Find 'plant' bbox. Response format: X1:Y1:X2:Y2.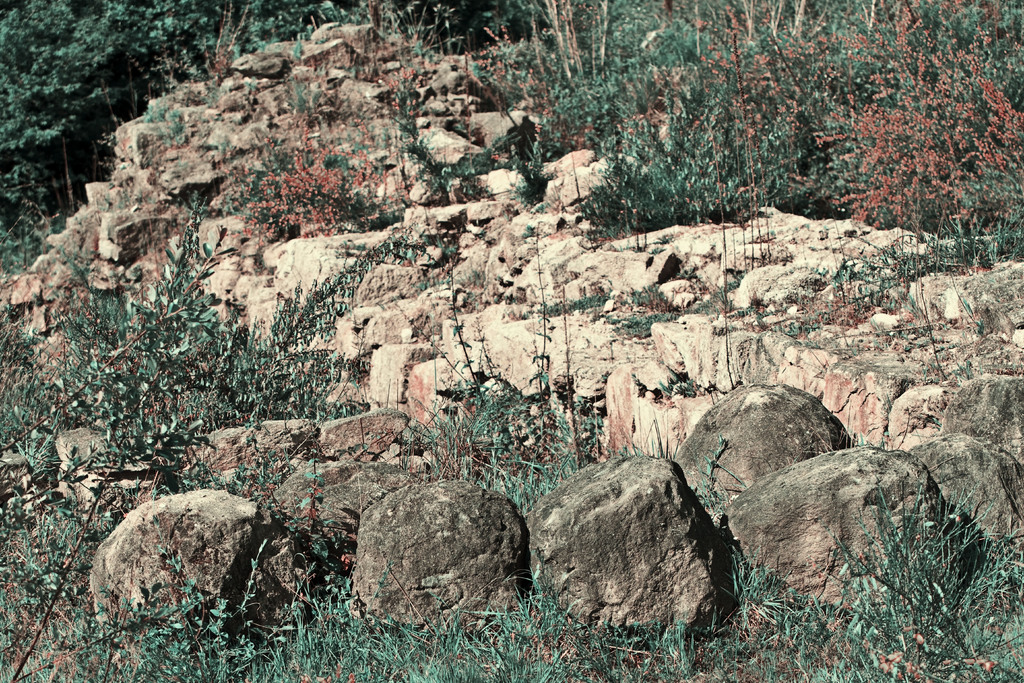
166:104:182:151.
